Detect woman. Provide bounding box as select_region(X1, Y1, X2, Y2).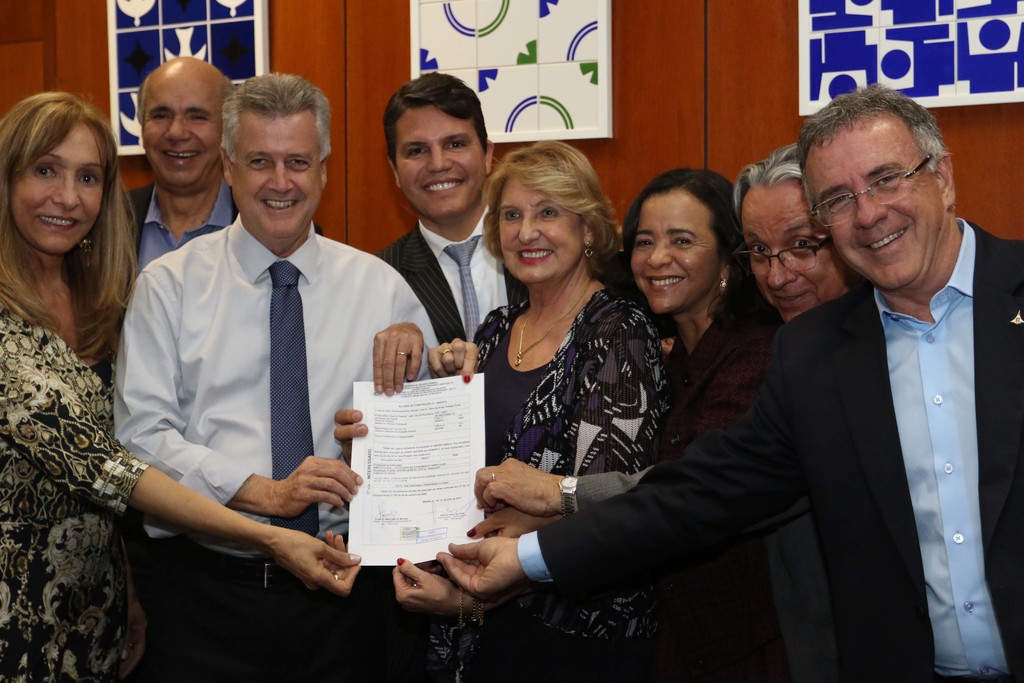
select_region(467, 163, 781, 682).
